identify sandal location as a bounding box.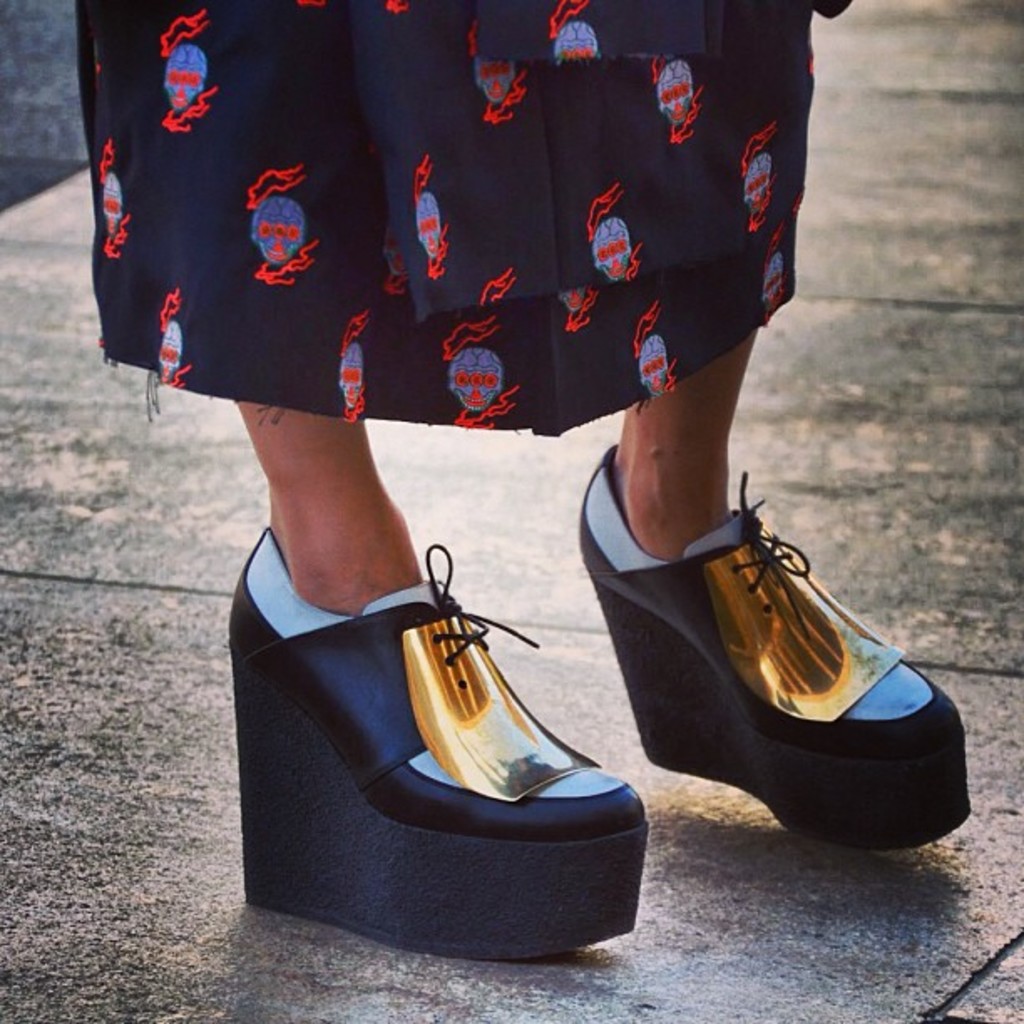
region(238, 437, 659, 924).
